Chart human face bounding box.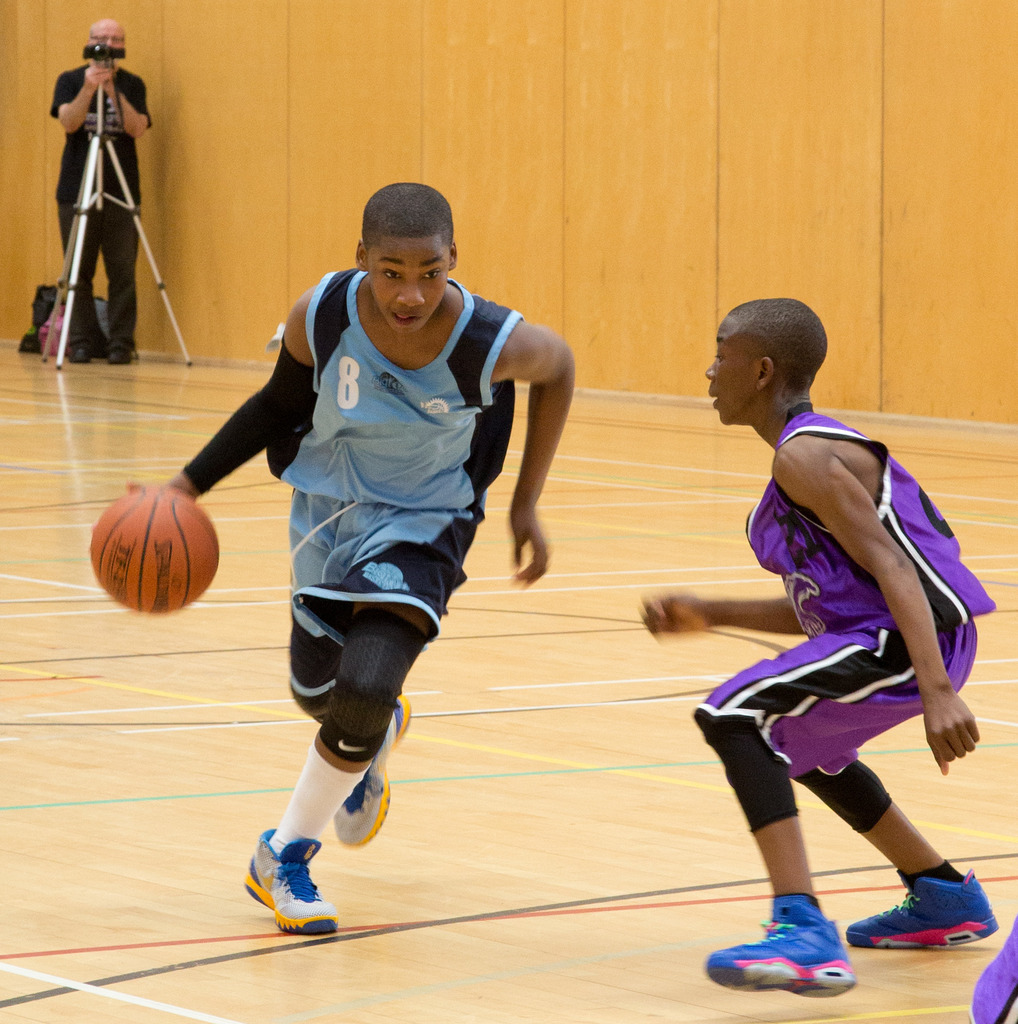
Charted: [365, 235, 456, 335].
